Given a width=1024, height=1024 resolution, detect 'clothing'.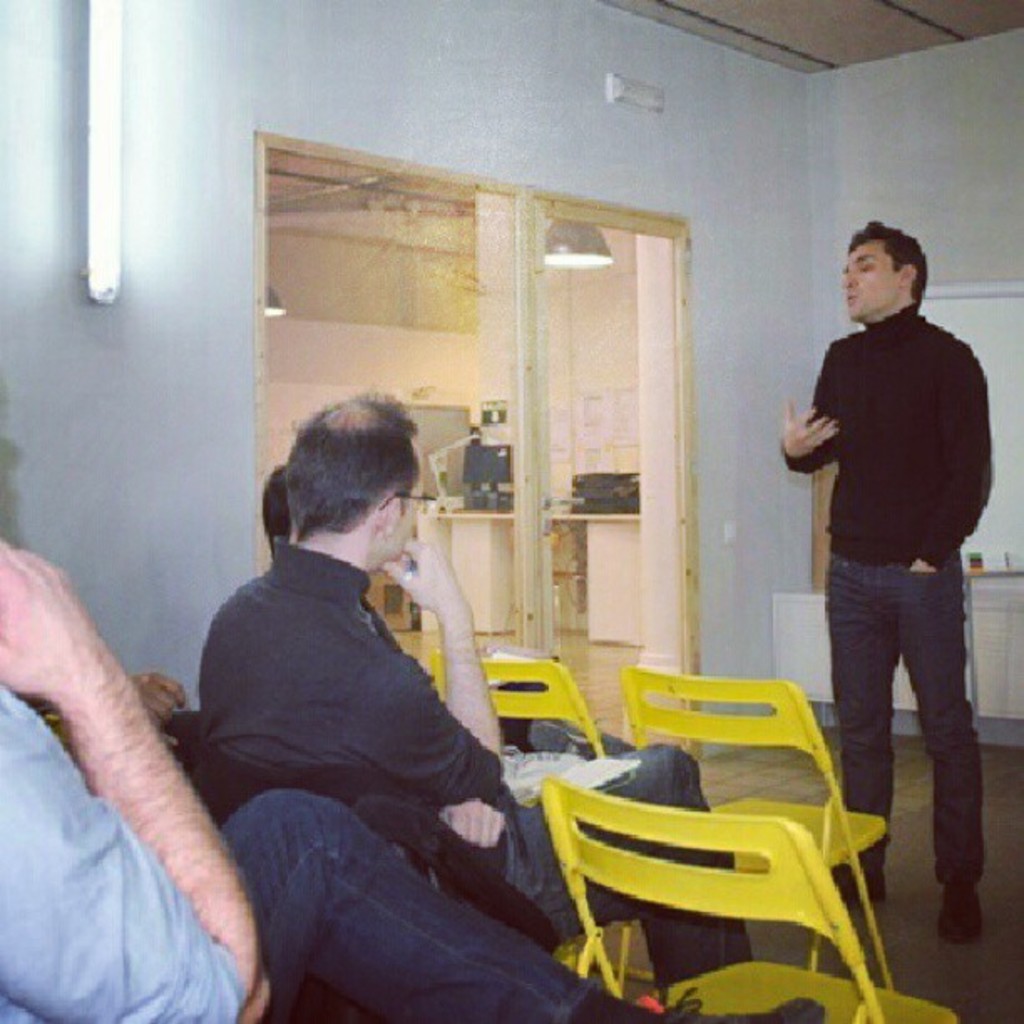
BBox(184, 544, 561, 909).
